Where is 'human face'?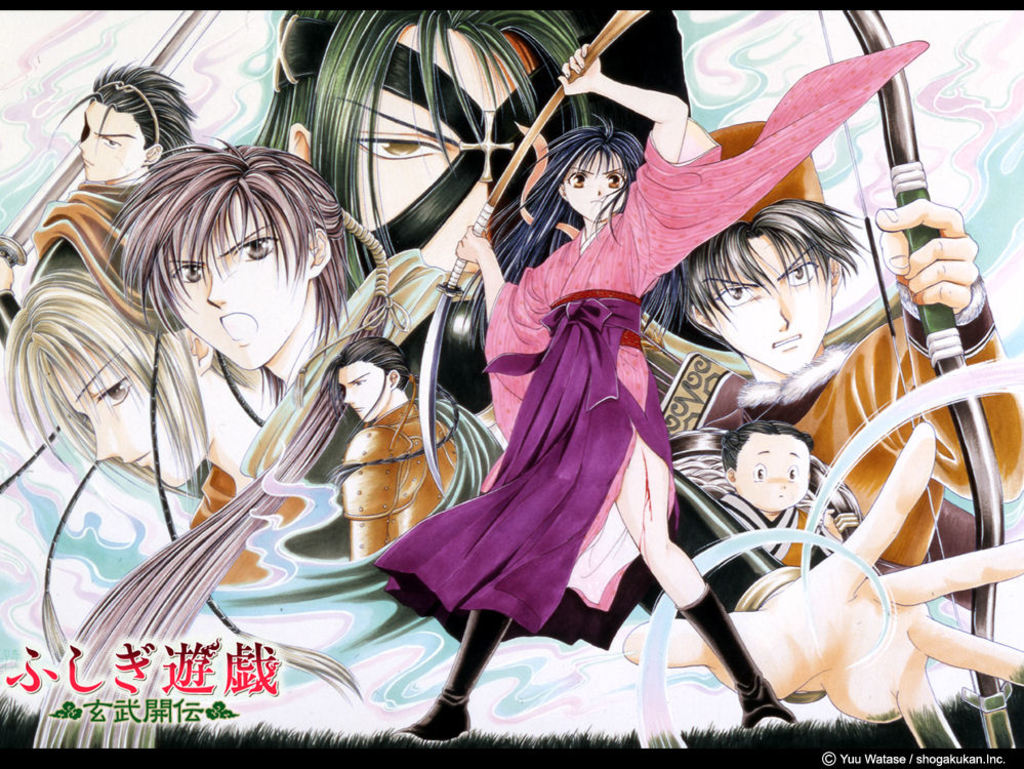
x1=168, y1=190, x2=306, y2=370.
